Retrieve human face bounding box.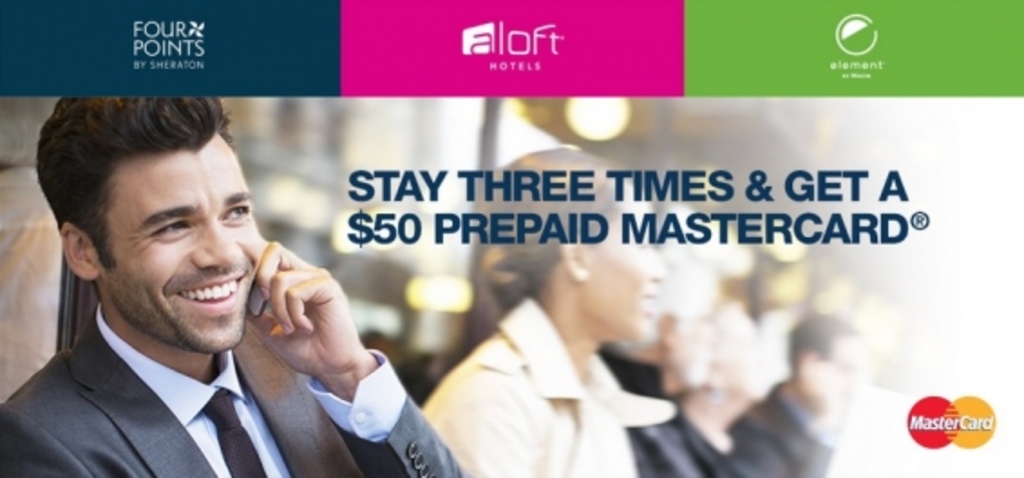
Bounding box: detection(100, 130, 261, 351).
